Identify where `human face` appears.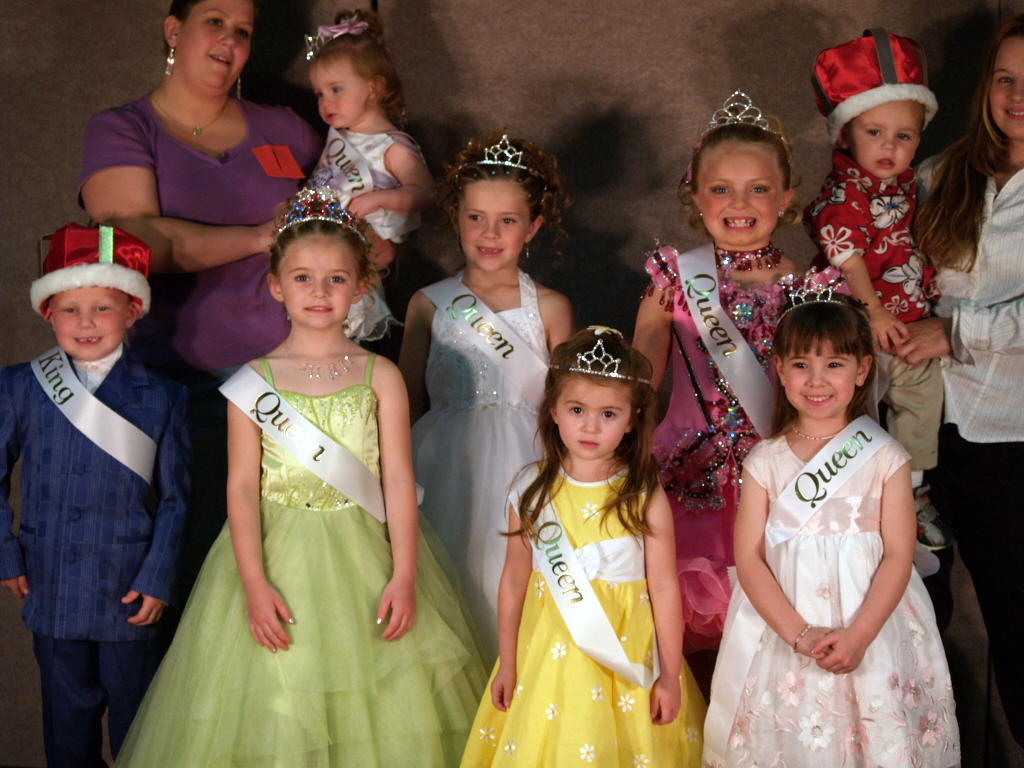
Appears at crop(39, 282, 132, 364).
